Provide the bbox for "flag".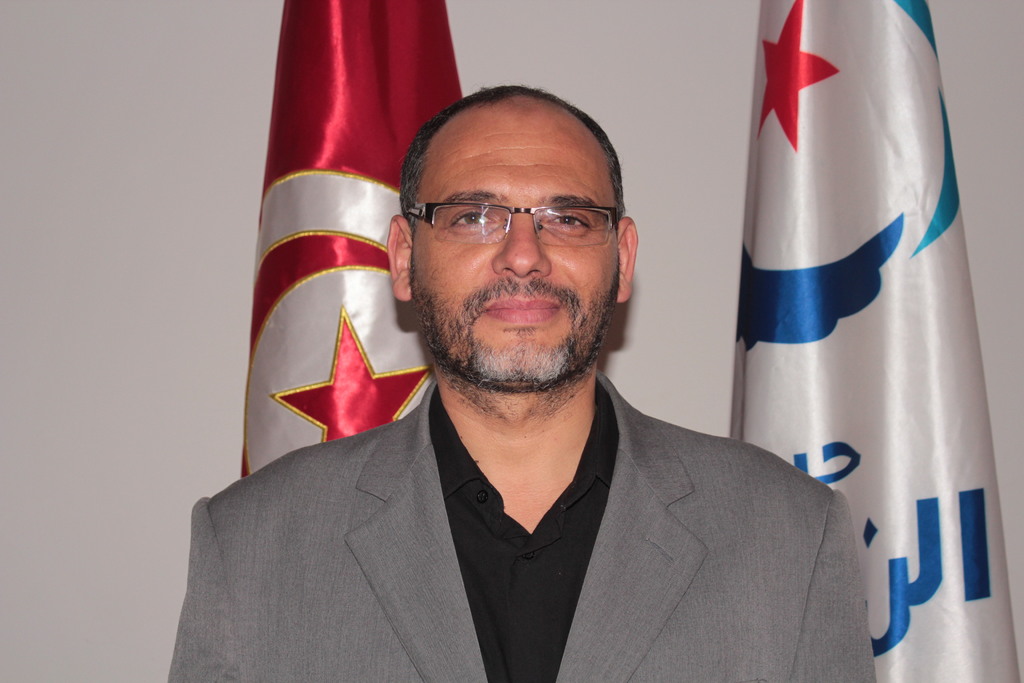
(724,0,1023,680).
